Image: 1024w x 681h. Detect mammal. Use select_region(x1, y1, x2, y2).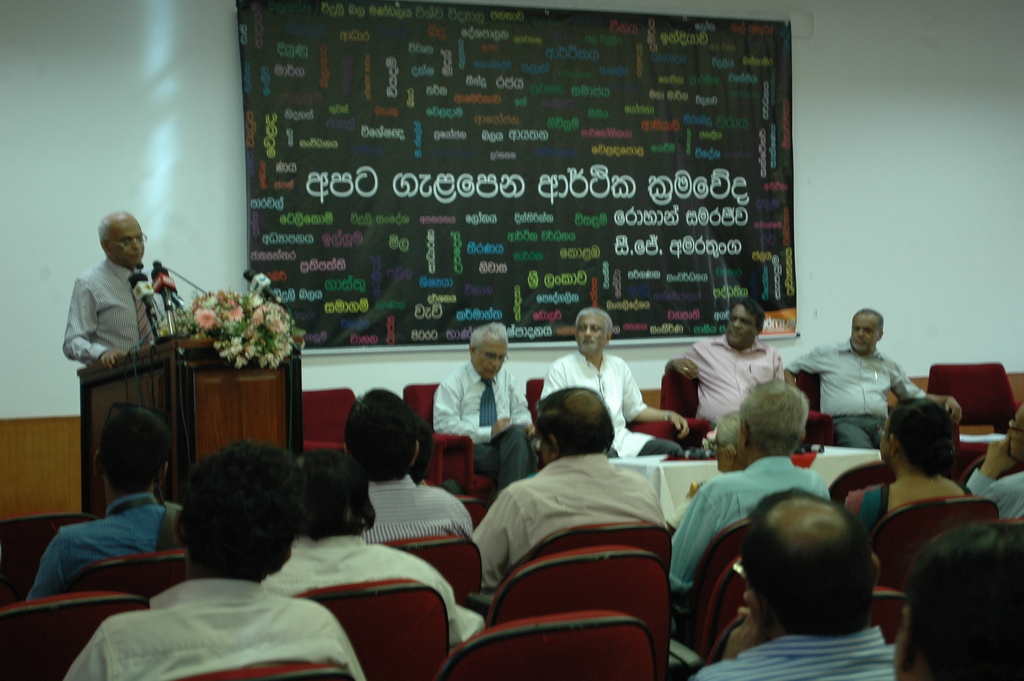
select_region(58, 435, 369, 680).
